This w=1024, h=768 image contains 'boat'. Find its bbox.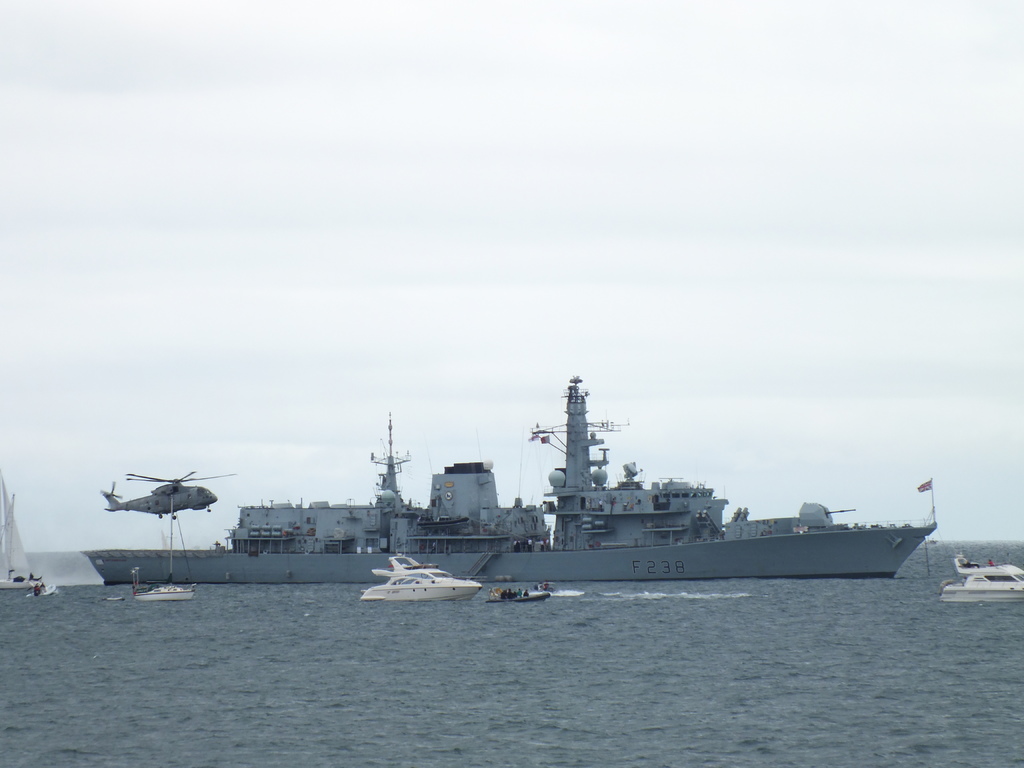
(x1=0, y1=470, x2=49, y2=582).
